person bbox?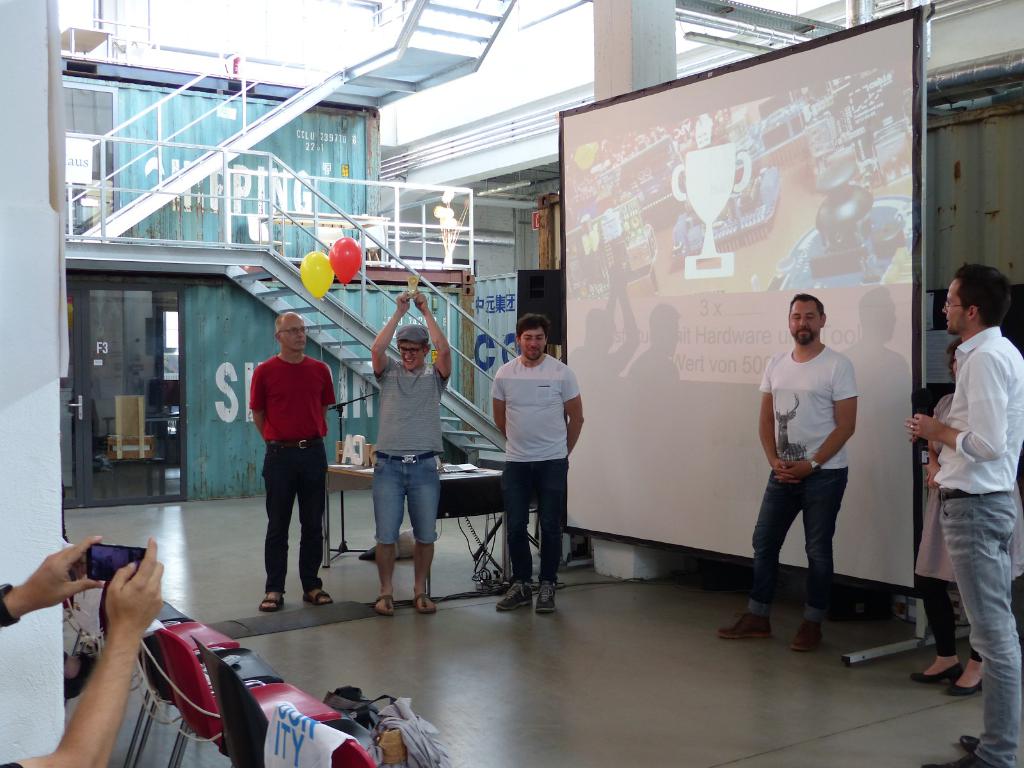
bbox(367, 285, 456, 617)
